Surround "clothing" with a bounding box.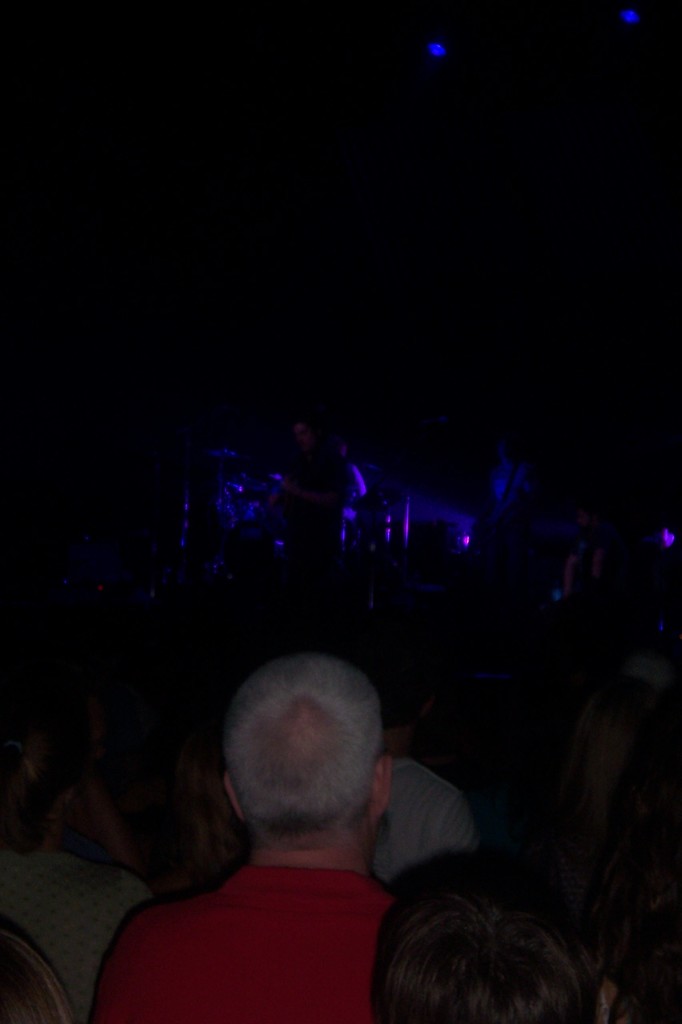
select_region(0, 855, 152, 1023).
